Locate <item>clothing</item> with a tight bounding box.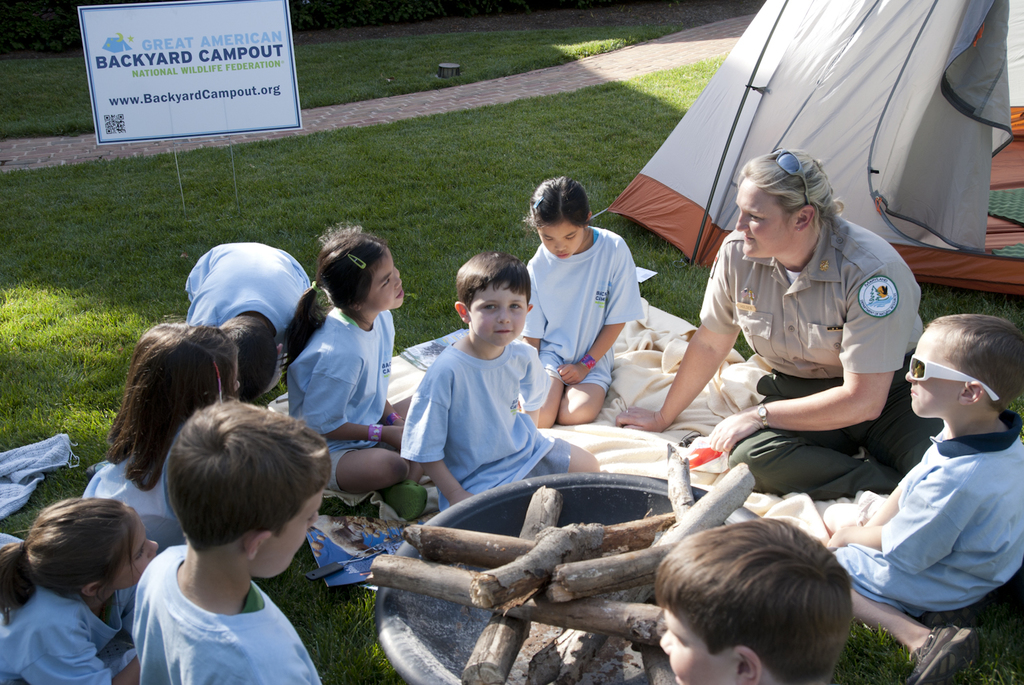
l=0, t=457, r=329, b=684.
